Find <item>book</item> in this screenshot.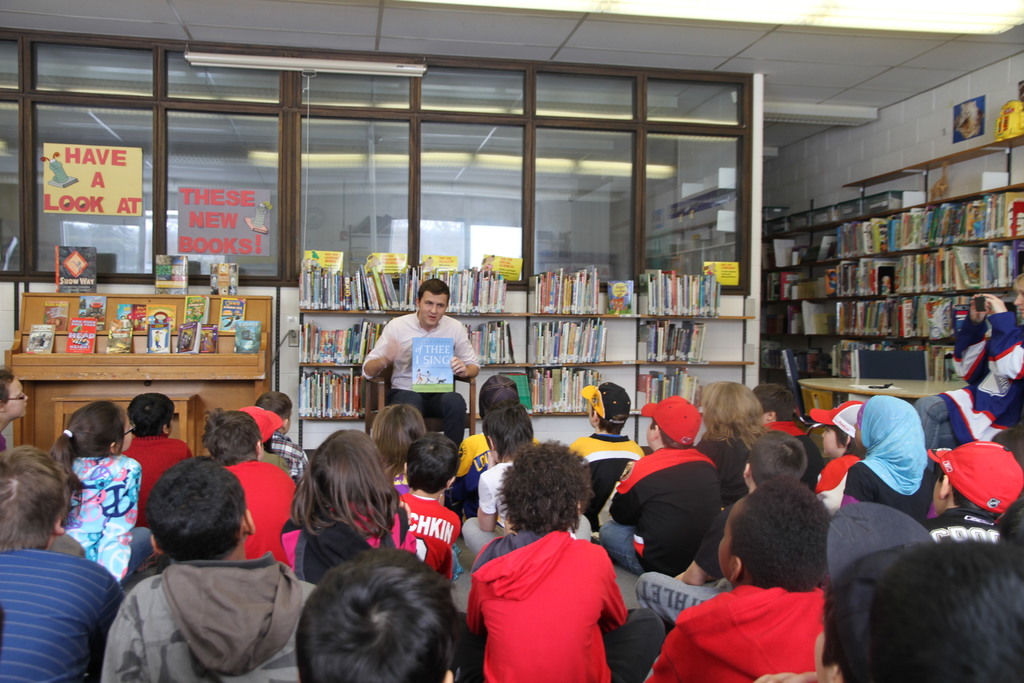
The bounding box for <item>book</item> is {"left": 207, "top": 263, "right": 236, "bottom": 295}.
